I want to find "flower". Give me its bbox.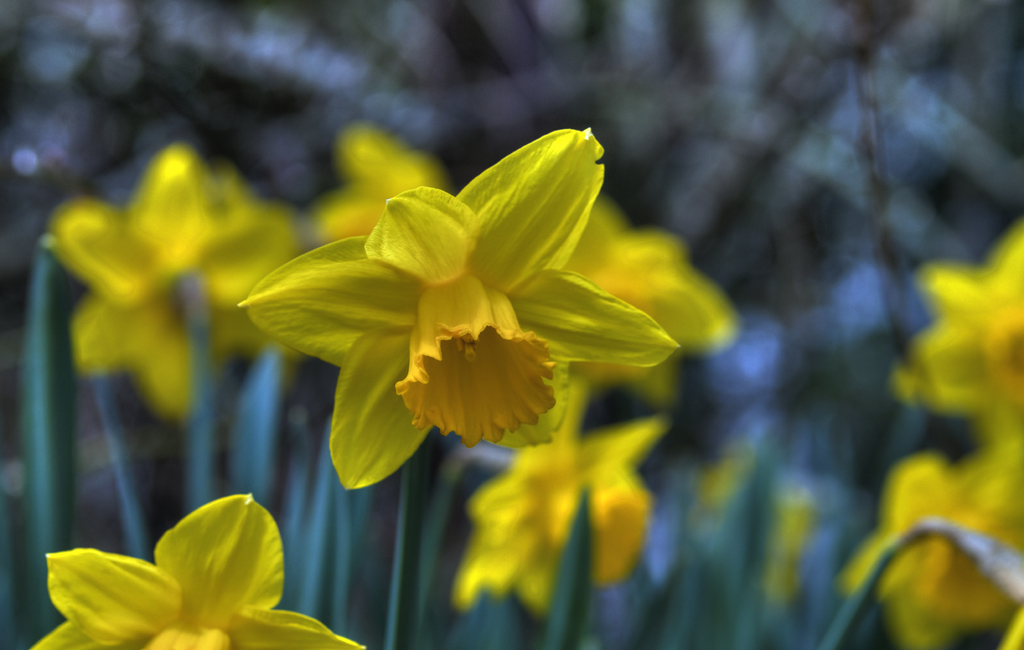
[left=26, top=487, right=368, bottom=649].
